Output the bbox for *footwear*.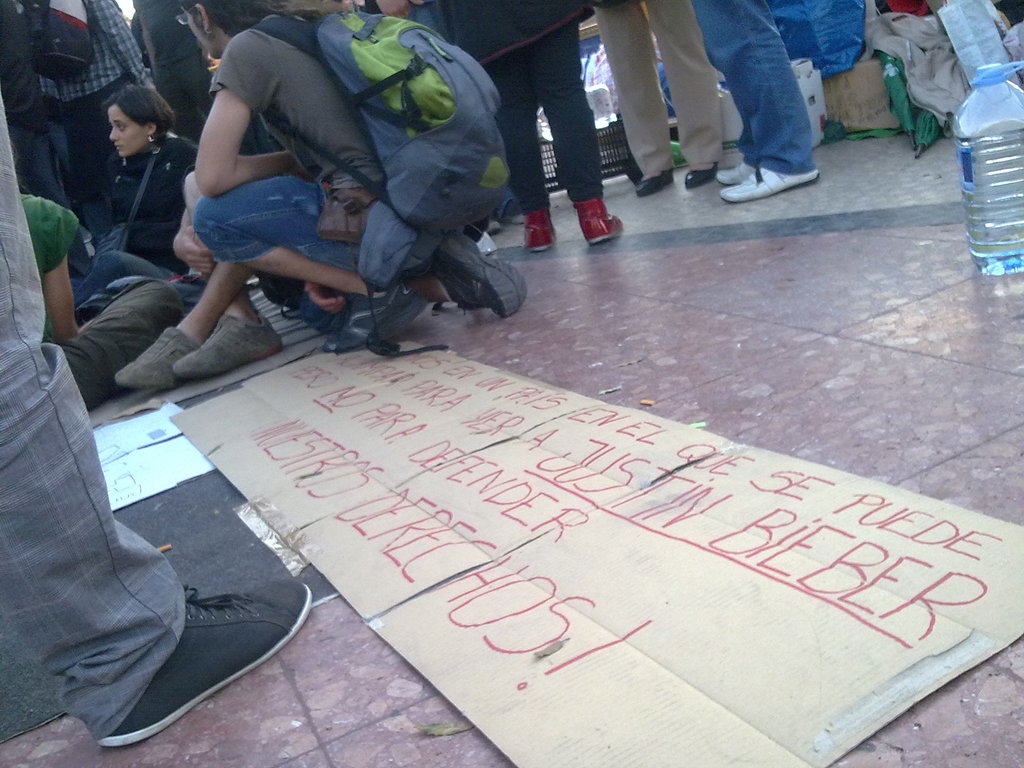
<box>516,207,561,257</box>.
